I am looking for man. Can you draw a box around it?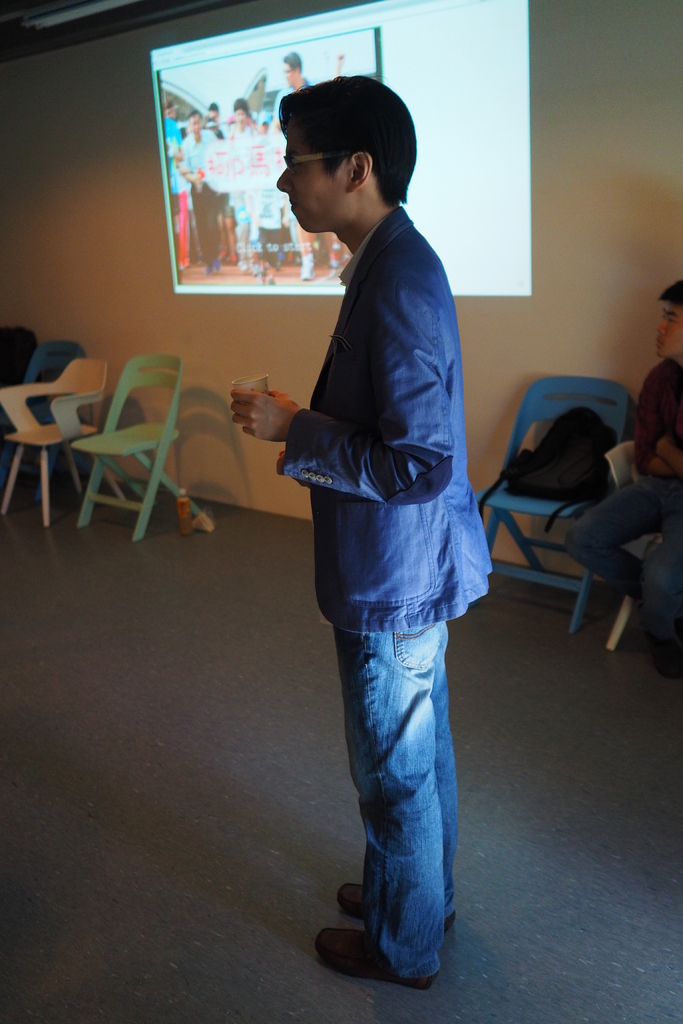
Sure, the bounding box is detection(566, 277, 682, 676).
